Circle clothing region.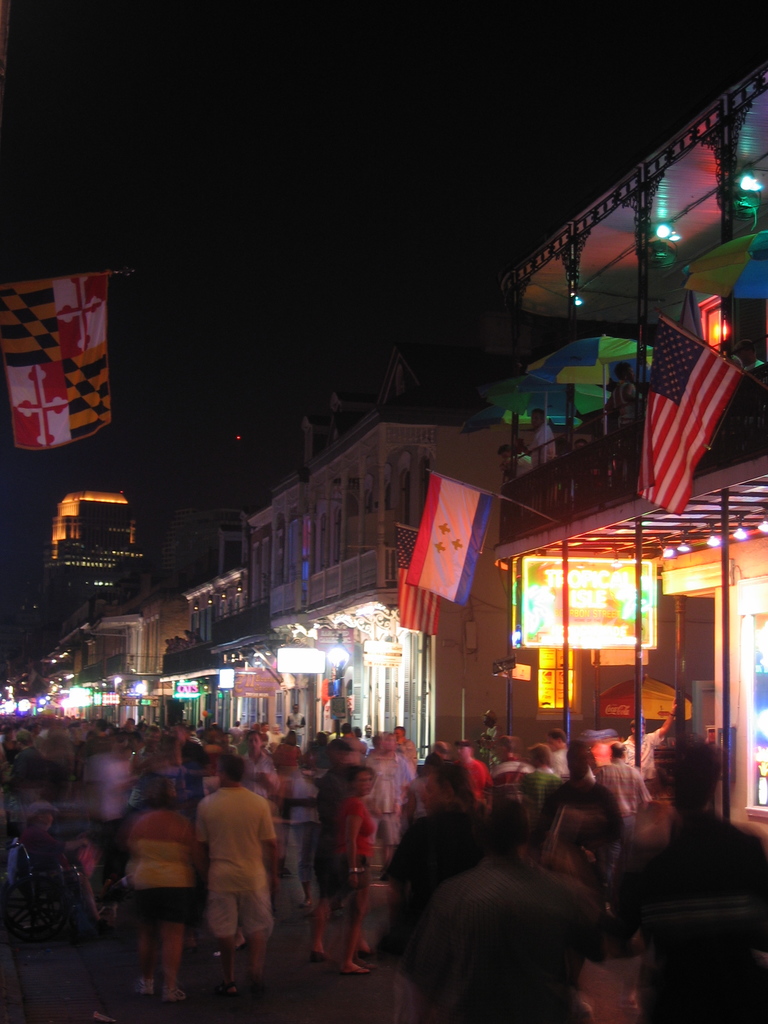
Region: {"left": 464, "top": 756, "right": 488, "bottom": 802}.
